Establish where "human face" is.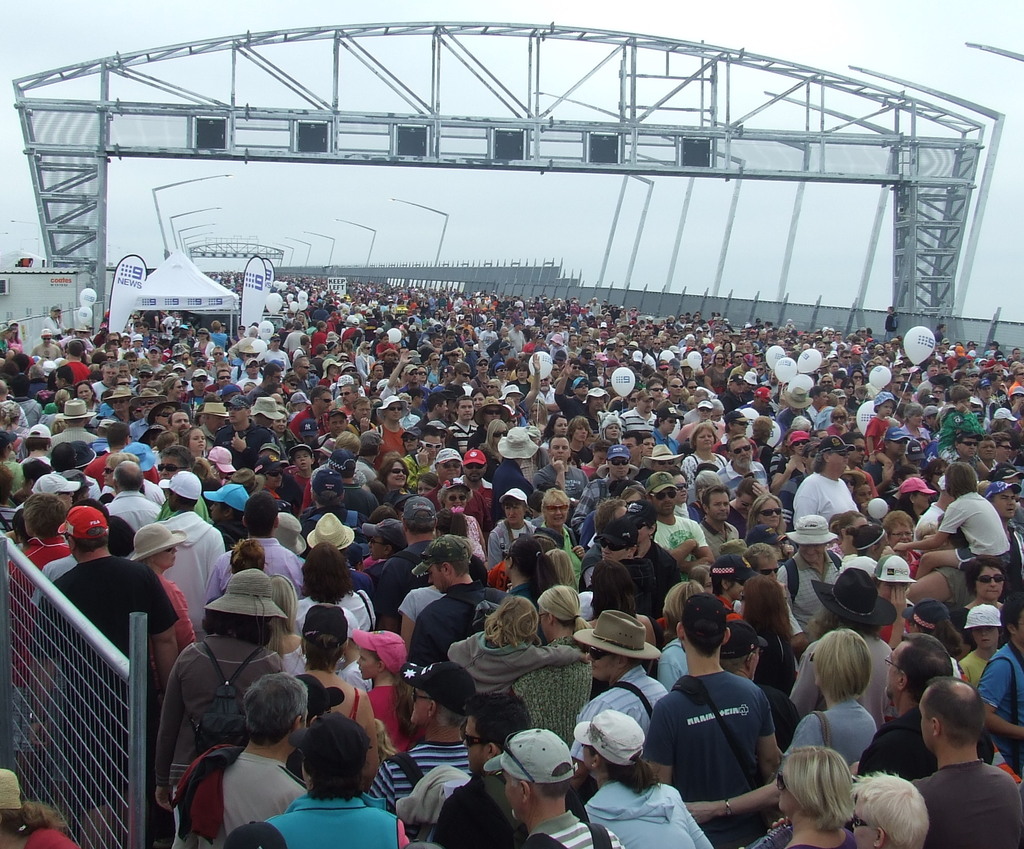
Established at <box>655,460,673,471</box>.
